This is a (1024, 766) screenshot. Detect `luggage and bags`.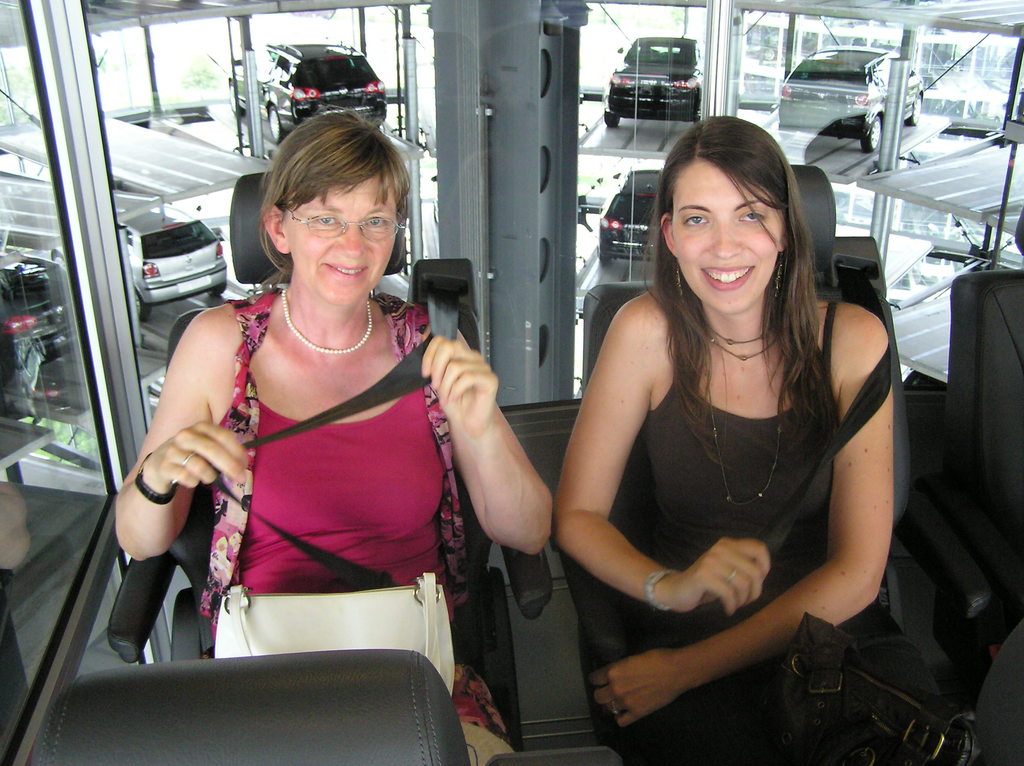
pyautogui.locateOnScreen(755, 610, 973, 765).
